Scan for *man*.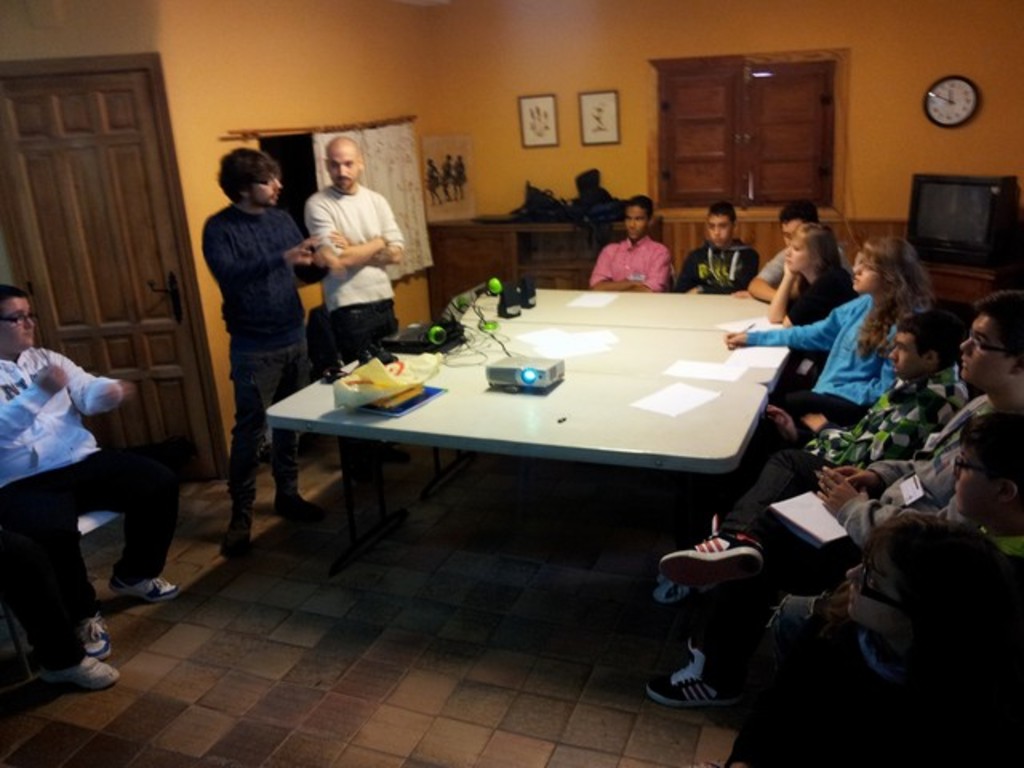
Scan result: [left=750, top=202, right=848, bottom=304].
